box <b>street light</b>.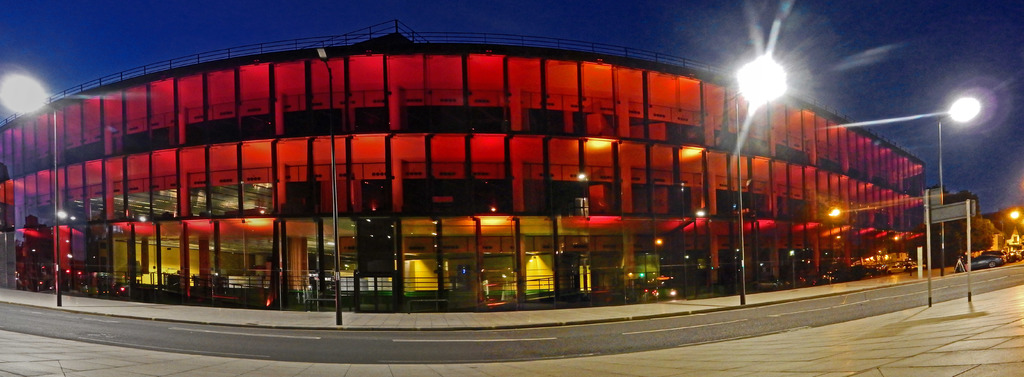
rect(933, 96, 979, 276).
